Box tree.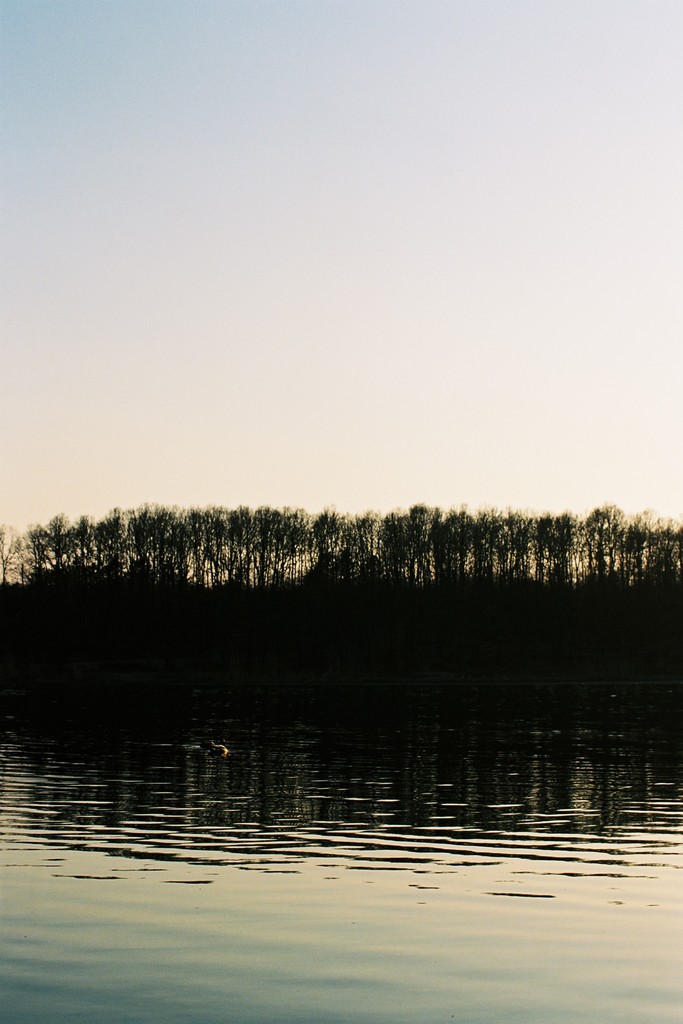
[0,506,682,595].
